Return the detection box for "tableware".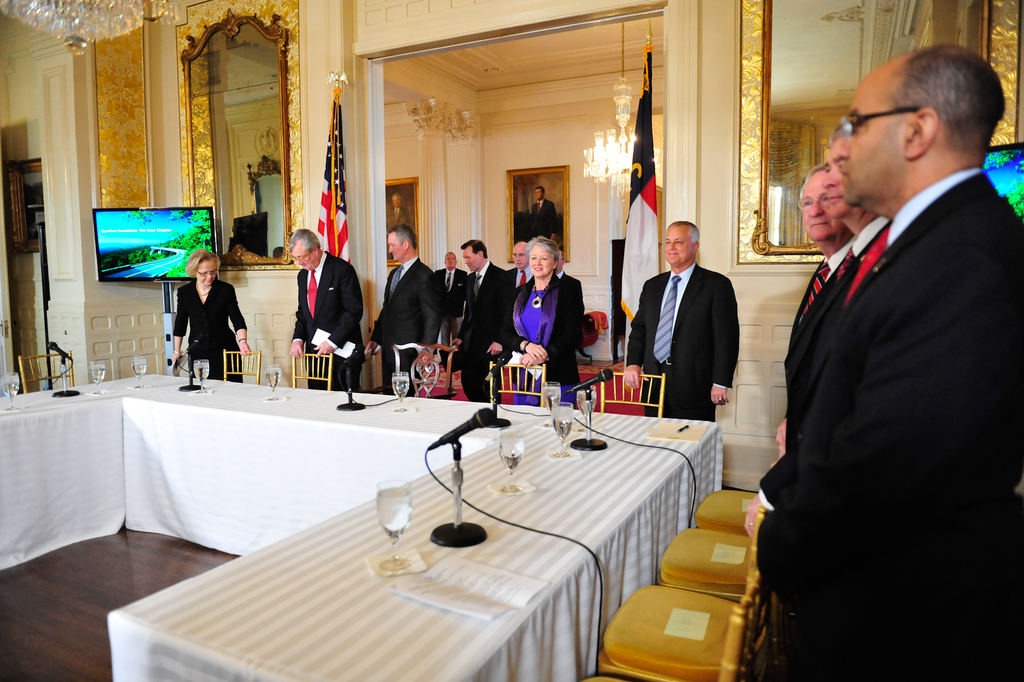
(88,362,108,396).
